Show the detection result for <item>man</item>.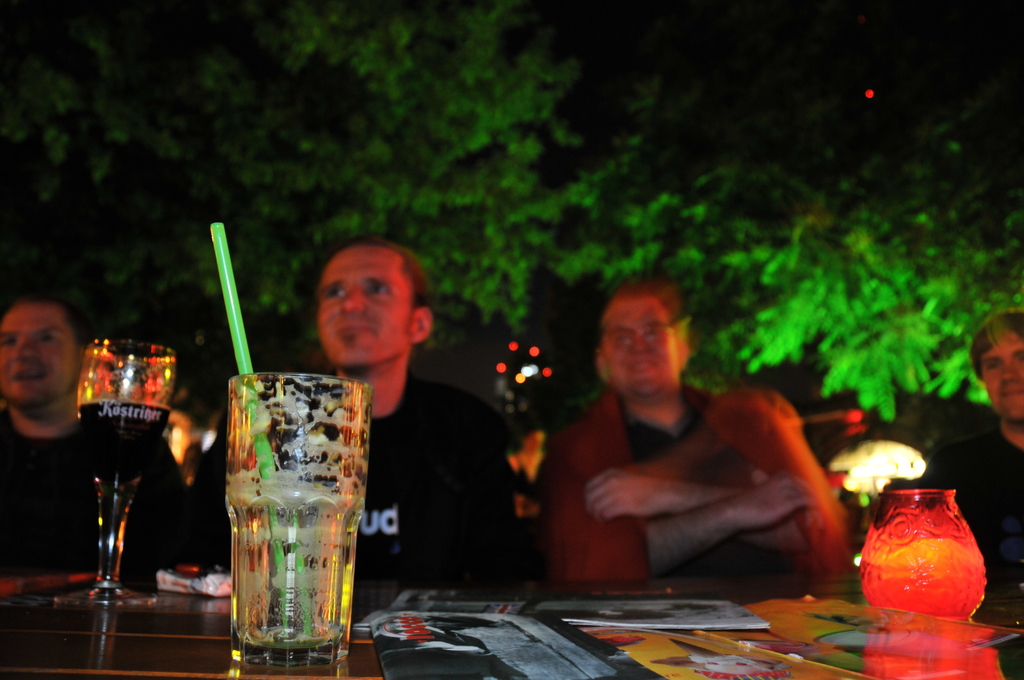
pyautogui.locateOnScreen(3, 308, 262, 565).
